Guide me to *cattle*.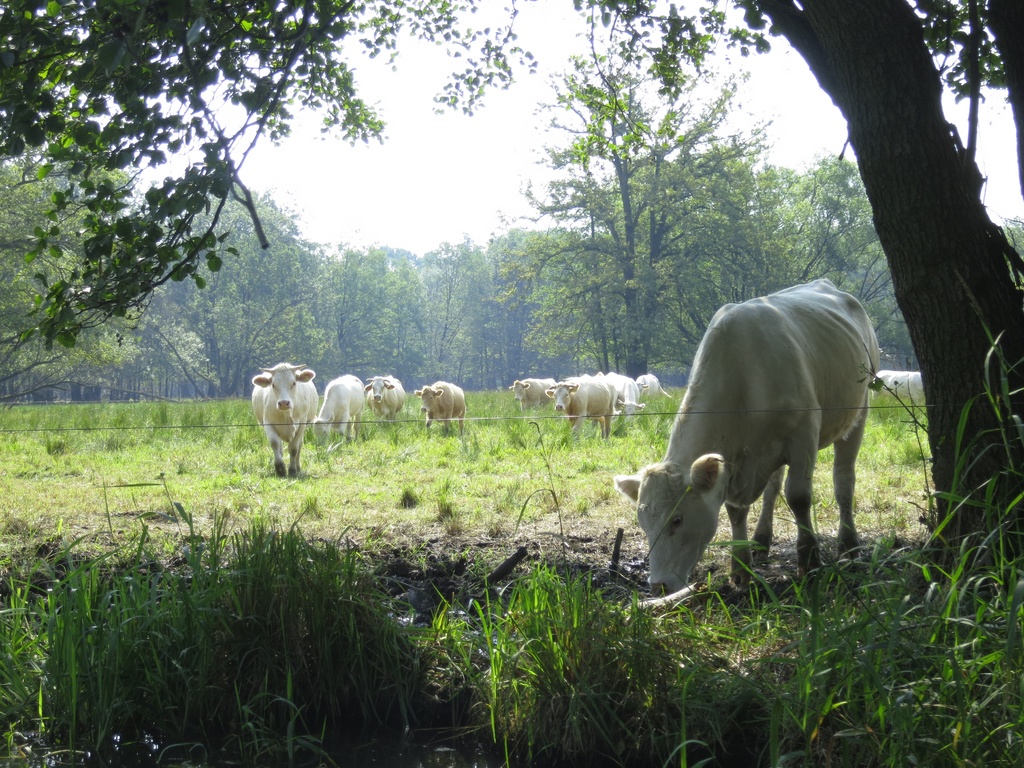
Guidance: 509,380,556,415.
